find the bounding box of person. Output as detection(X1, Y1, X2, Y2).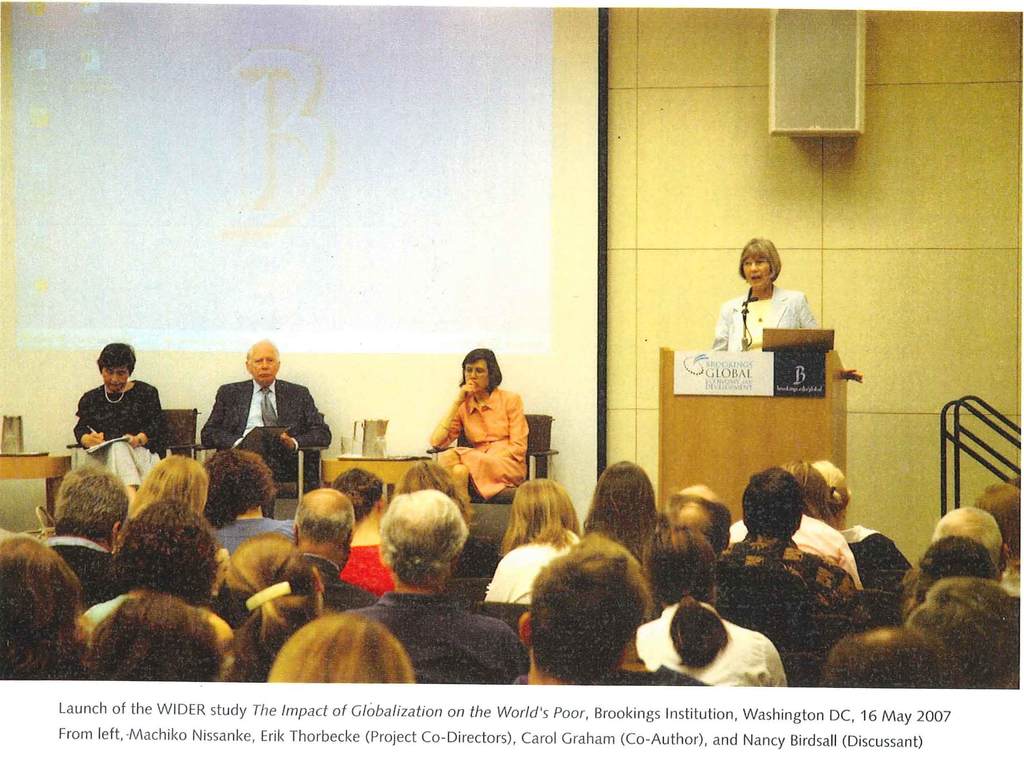
detection(269, 611, 417, 679).
